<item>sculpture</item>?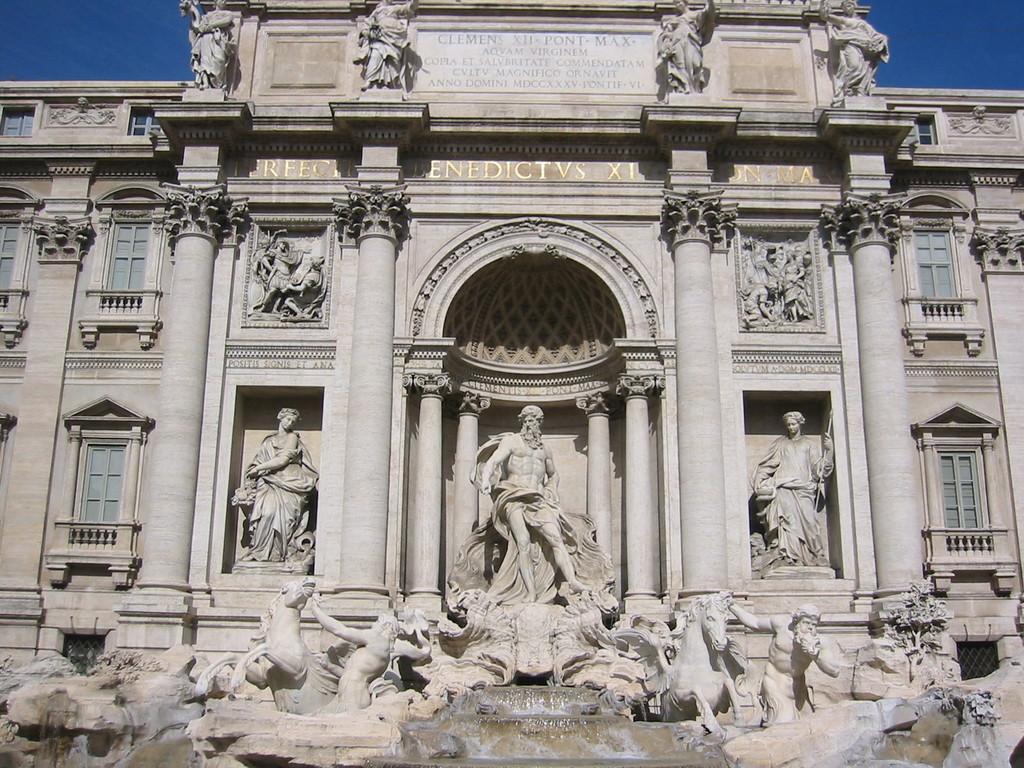
detection(472, 406, 591, 650)
